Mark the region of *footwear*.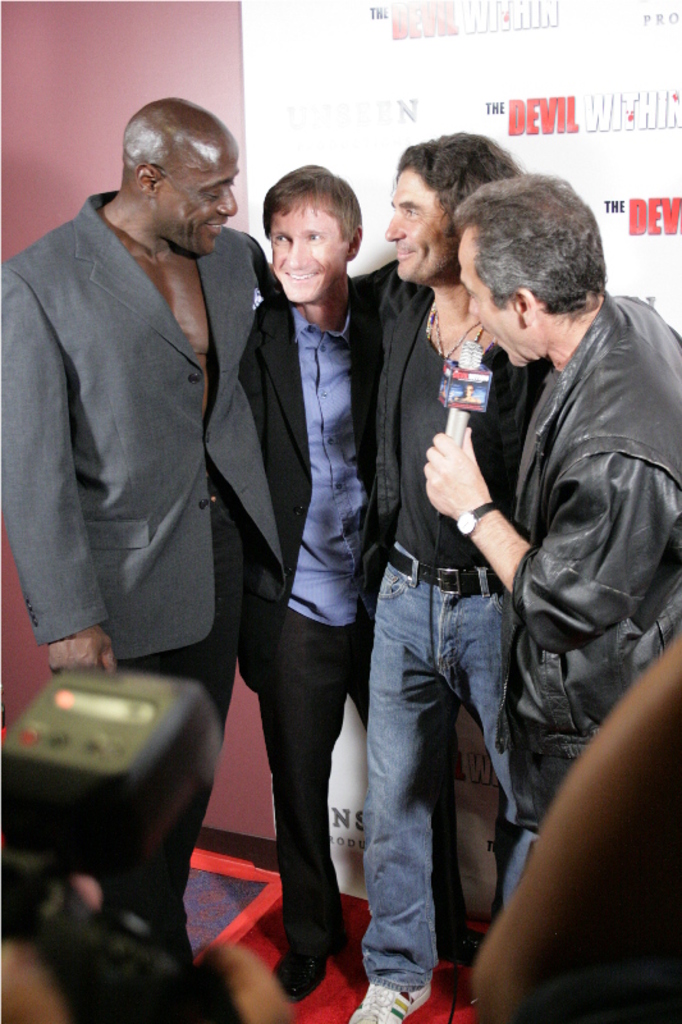
Region: Rect(267, 924, 335, 1001).
